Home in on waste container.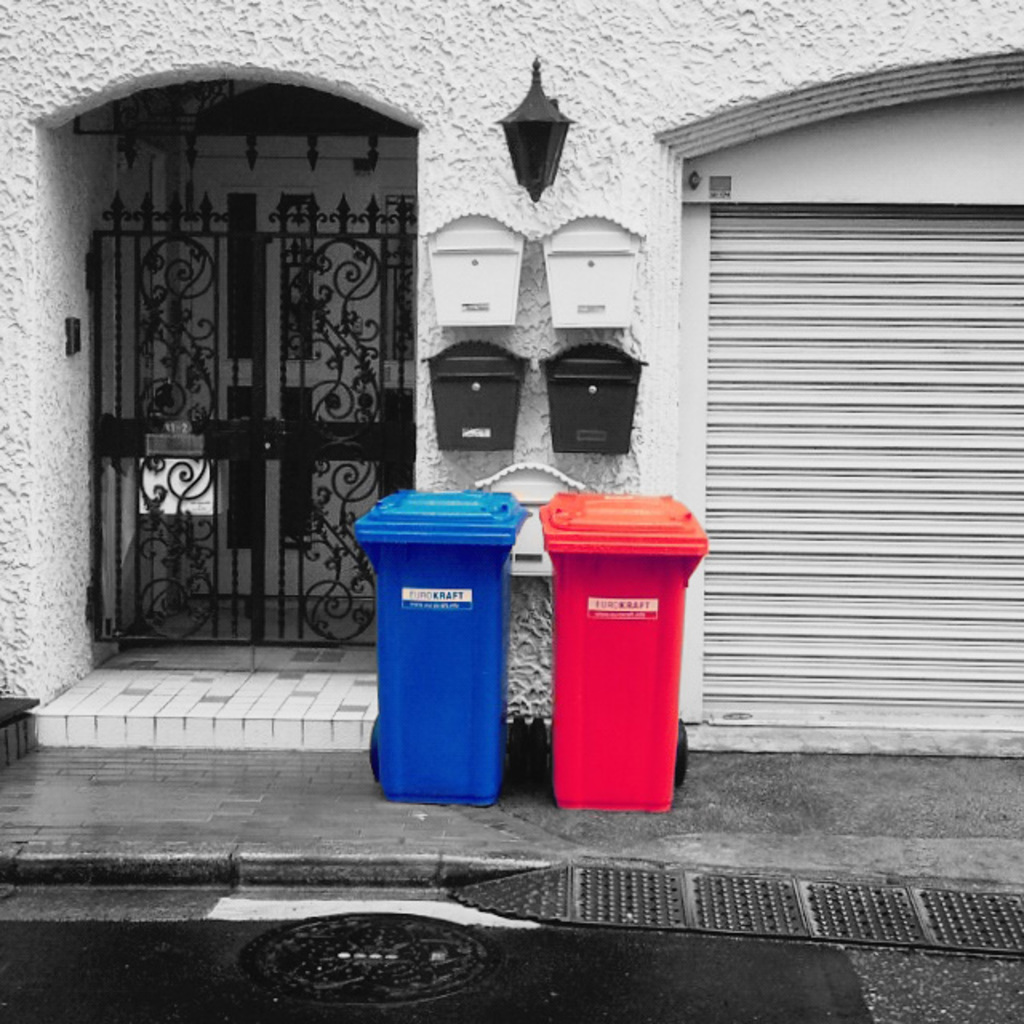
Homed in at [x1=528, y1=486, x2=701, y2=819].
